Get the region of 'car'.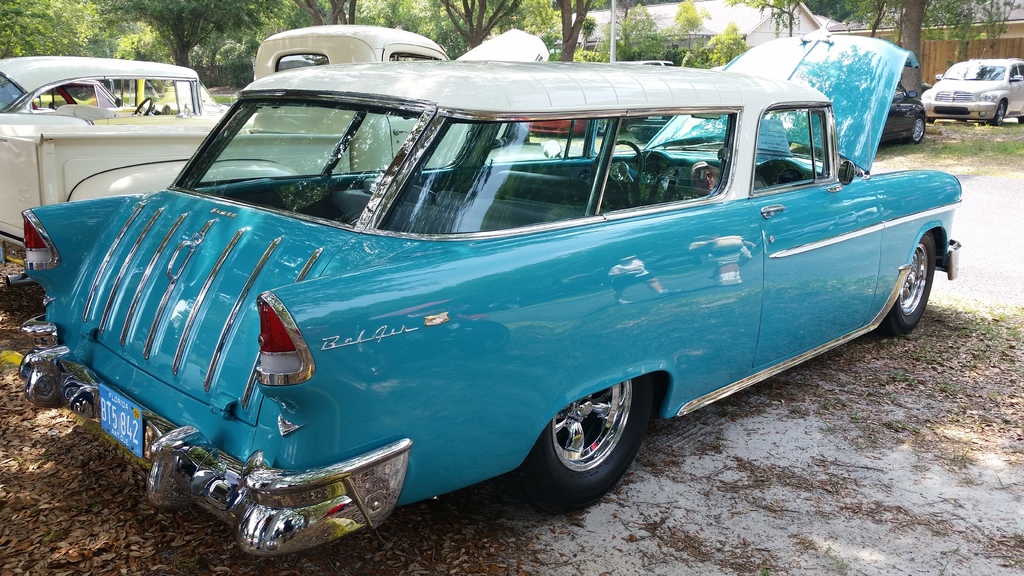
region(789, 81, 925, 143).
